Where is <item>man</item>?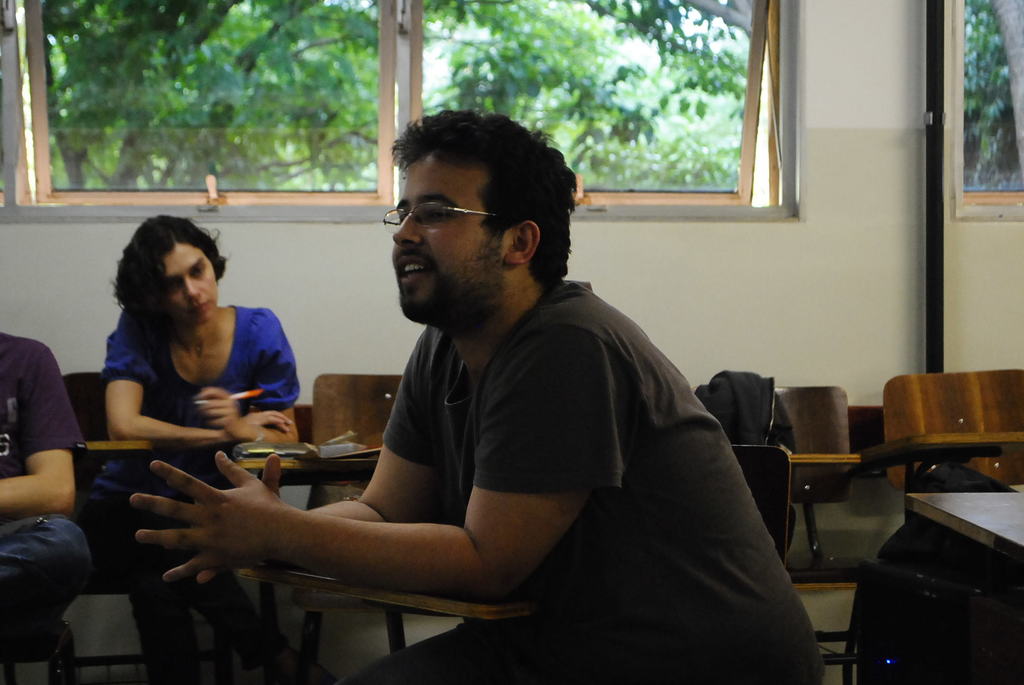
<bbox>118, 107, 836, 684</bbox>.
